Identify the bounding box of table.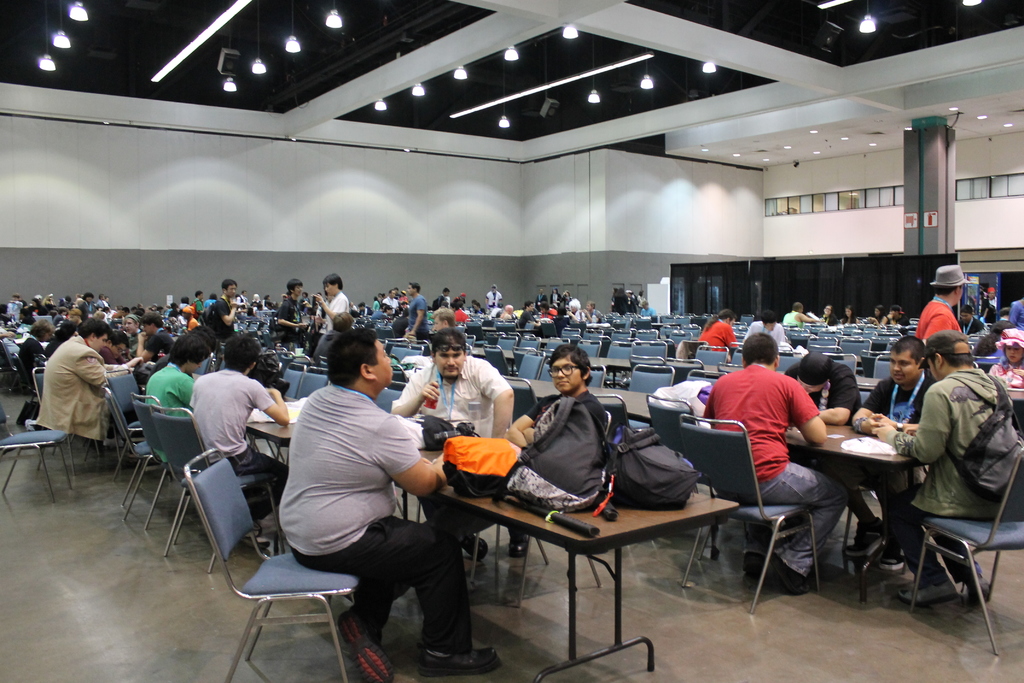
427 432 742 682.
